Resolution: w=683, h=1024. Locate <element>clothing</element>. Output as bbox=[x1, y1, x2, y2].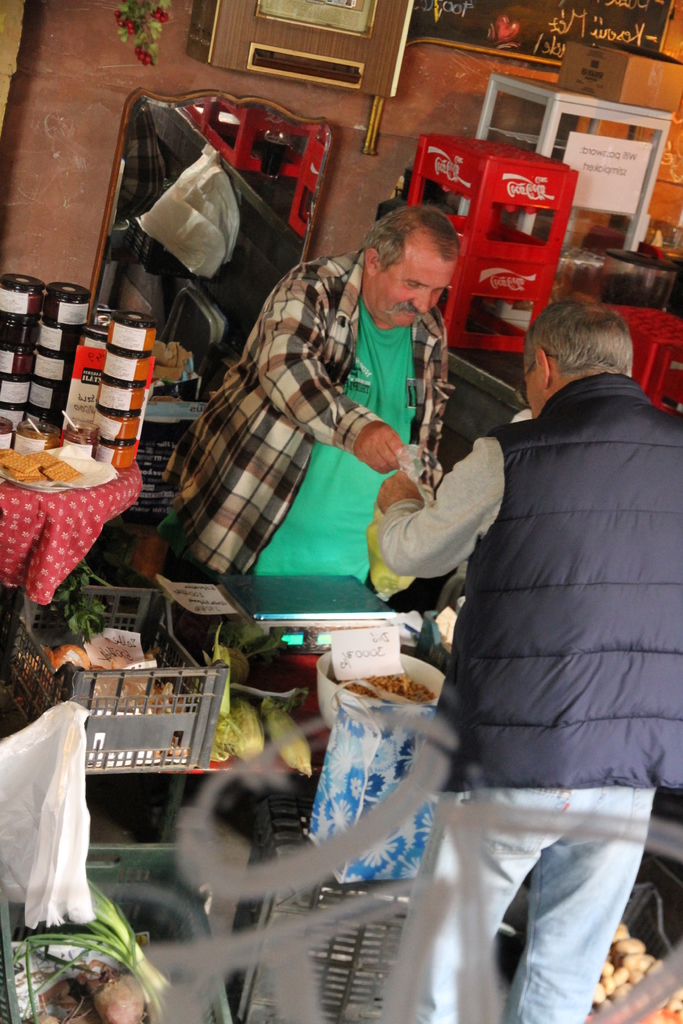
bbox=[172, 215, 468, 630].
